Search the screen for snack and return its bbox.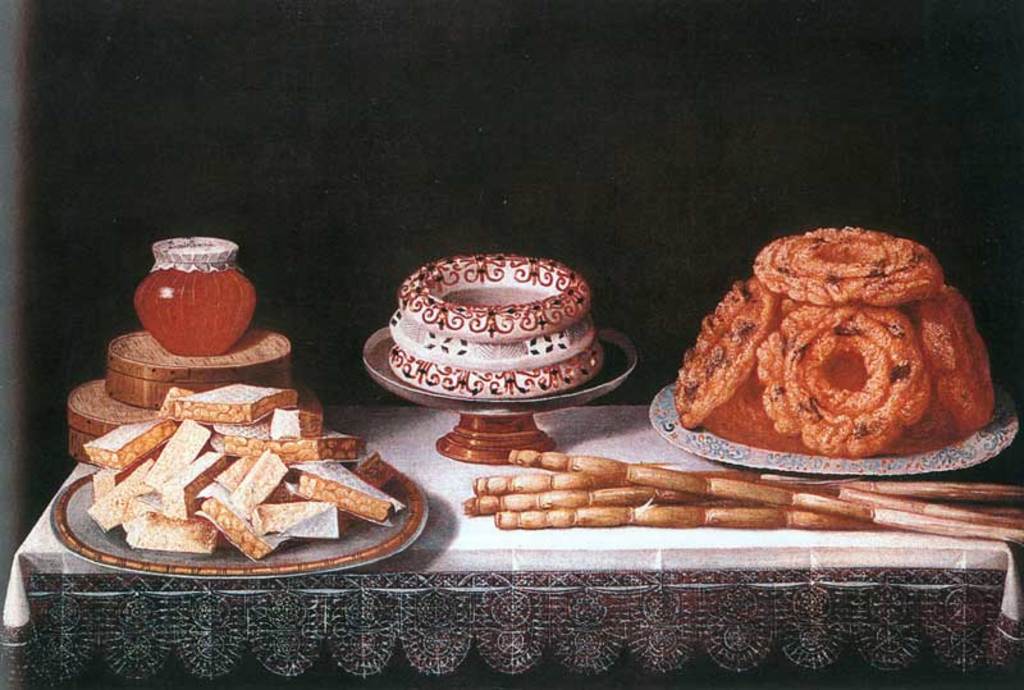
Found: <box>758,297,928,457</box>.
